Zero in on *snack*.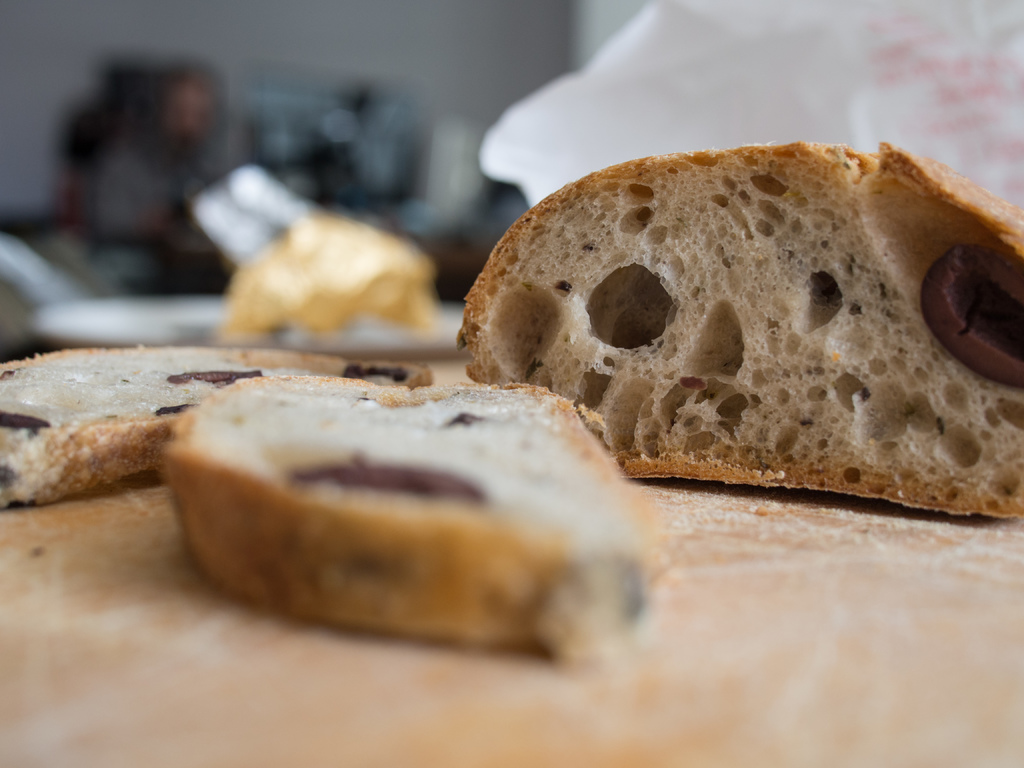
Zeroed in: <bbox>157, 372, 685, 665</bbox>.
